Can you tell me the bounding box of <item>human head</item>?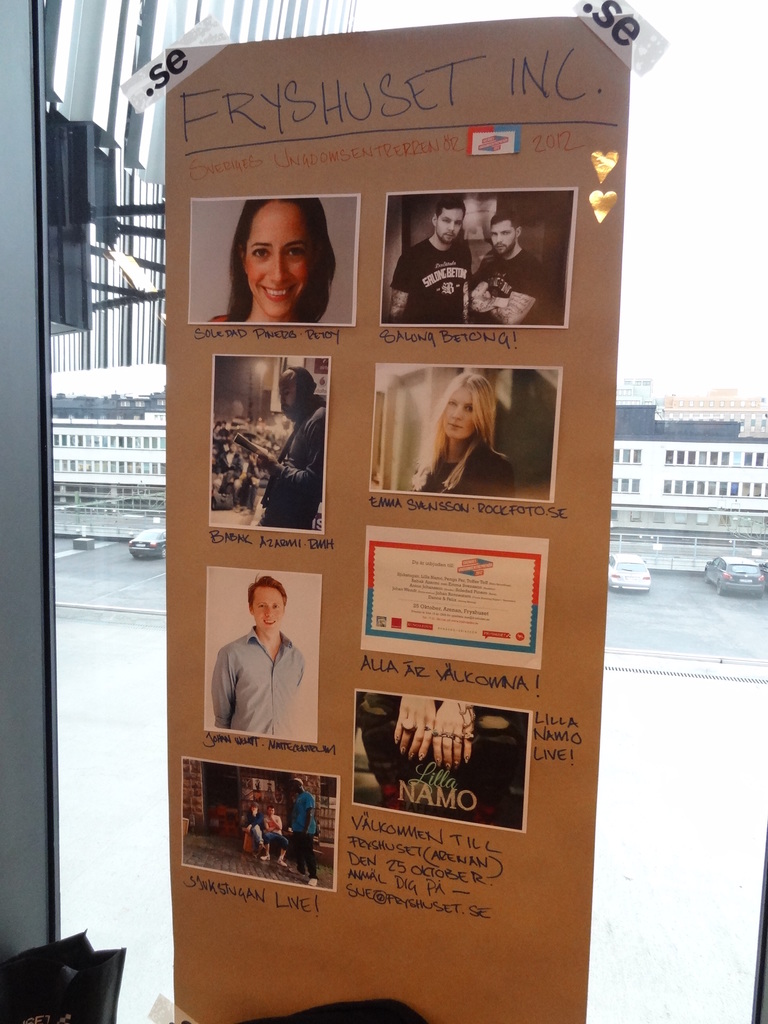
rect(436, 375, 499, 445).
